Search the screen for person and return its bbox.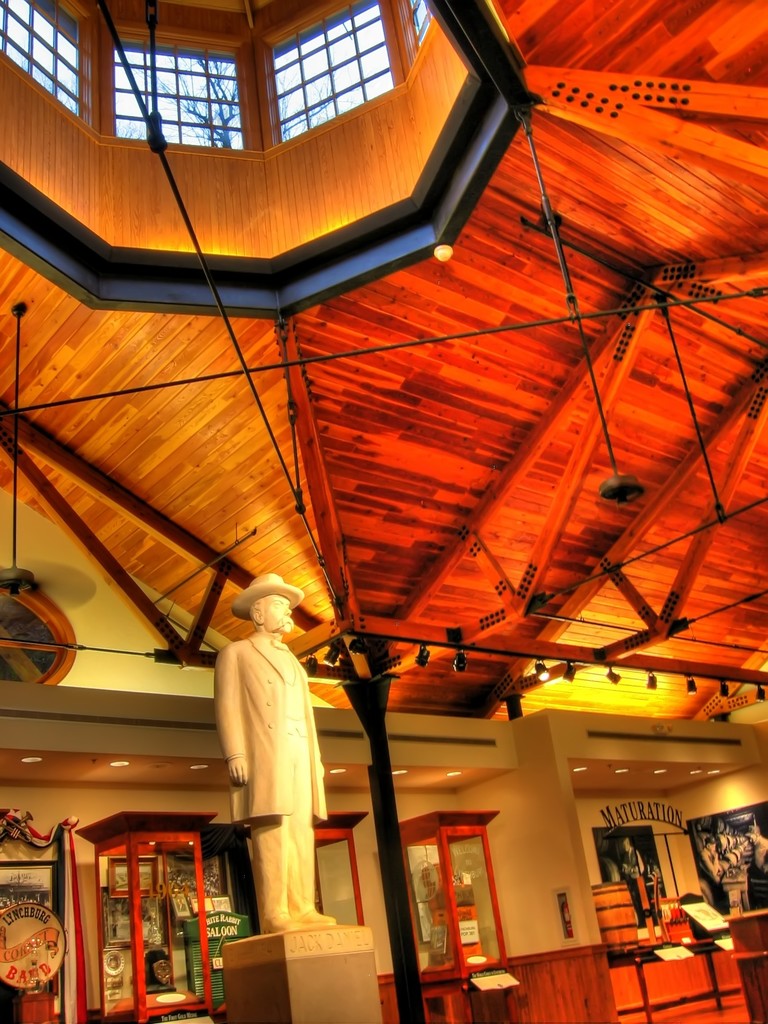
Found: {"left": 190, "top": 568, "right": 330, "bottom": 941}.
